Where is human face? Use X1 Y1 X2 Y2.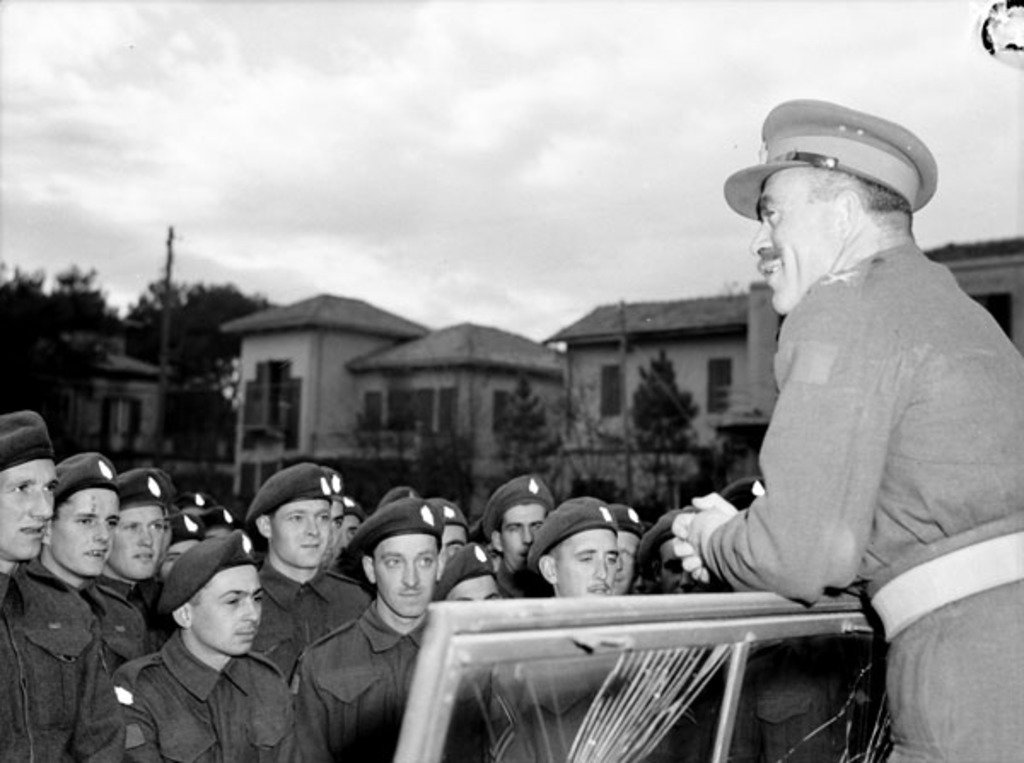
268 500 331 567.
